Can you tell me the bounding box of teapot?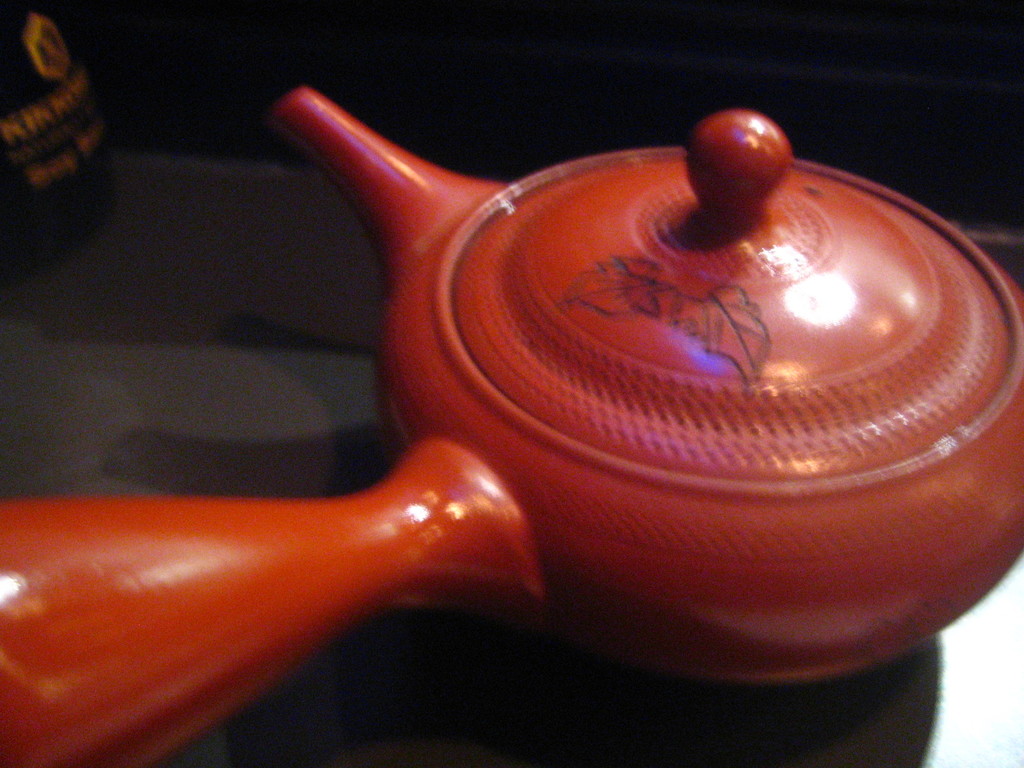
0/86/1023/767.
